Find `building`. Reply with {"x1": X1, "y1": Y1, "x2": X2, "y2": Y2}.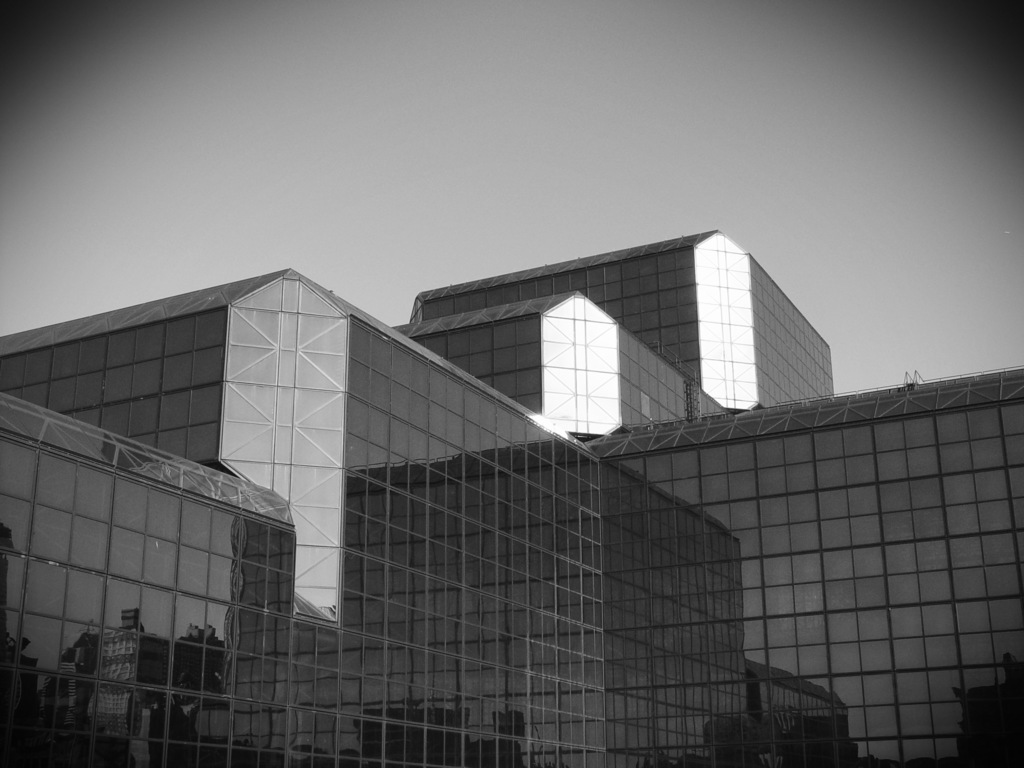
{"x1": 0, "y1": 269, "x2": 748, "y2": 765}.
